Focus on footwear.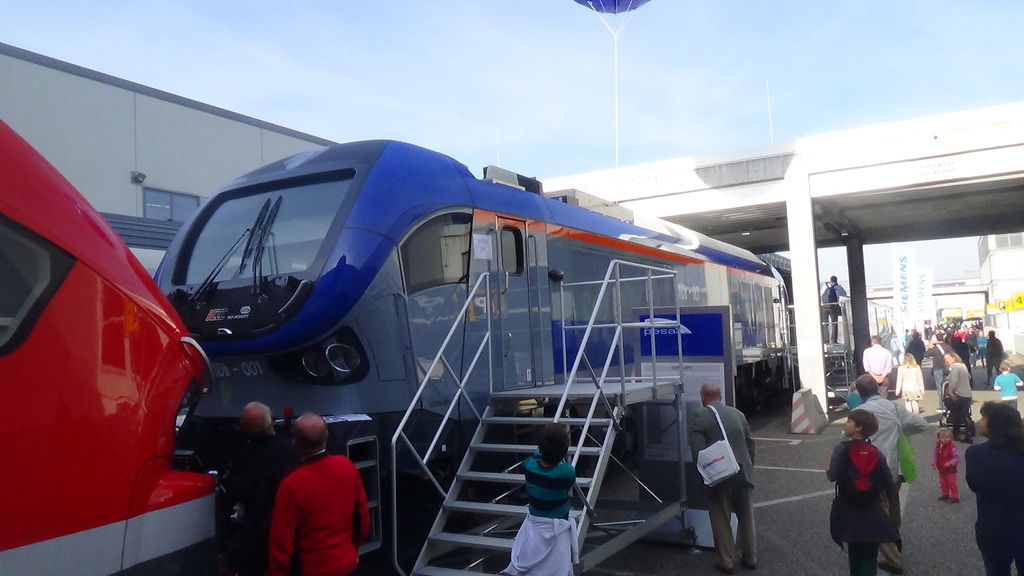
Focused at [left=876, top=551, right=909, bottom=575].
